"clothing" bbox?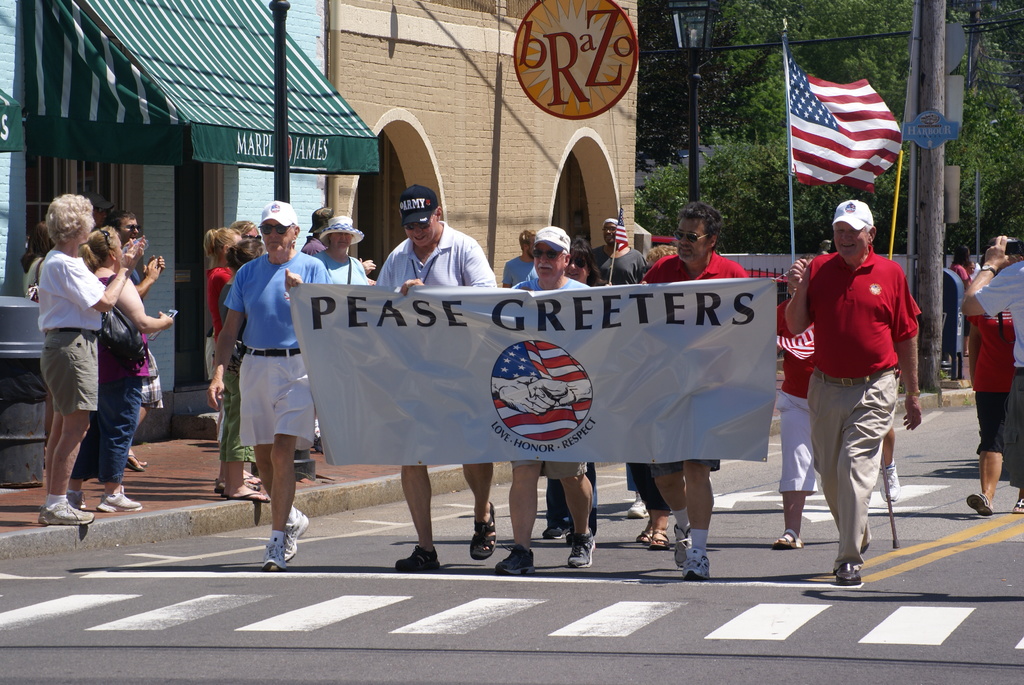
637:253:748:287
